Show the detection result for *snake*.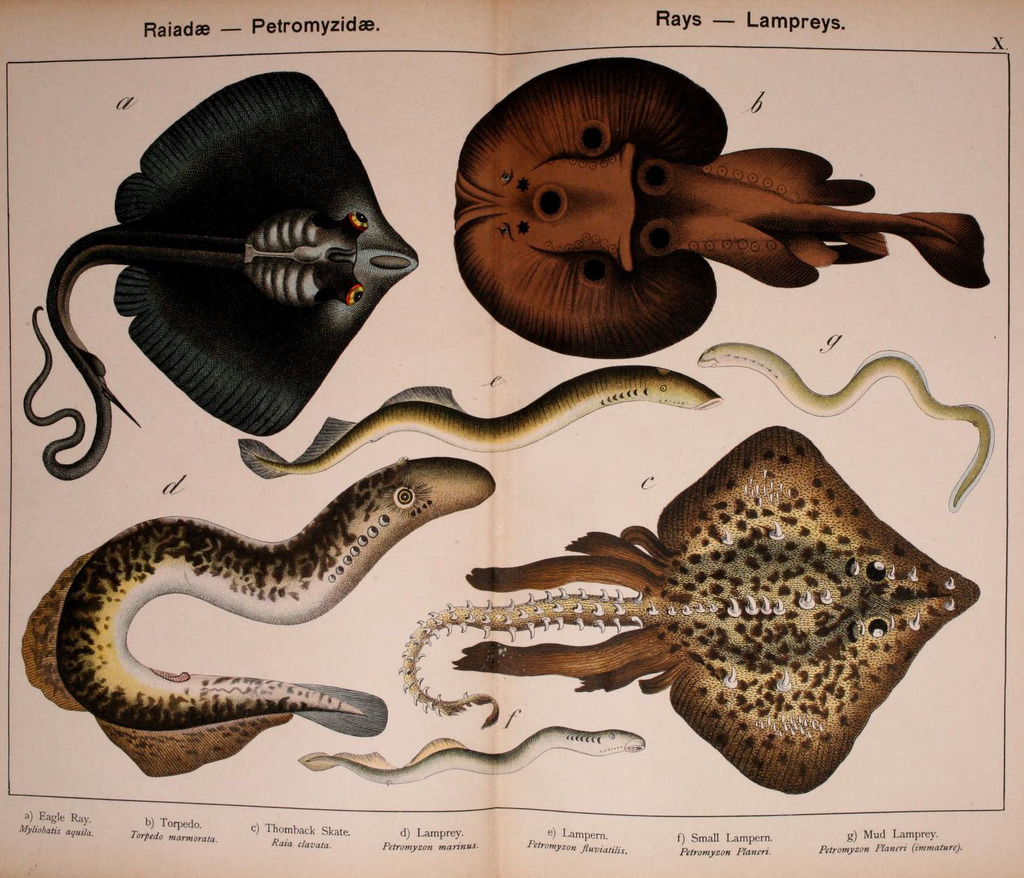
region(29, 430, 528, 771).
